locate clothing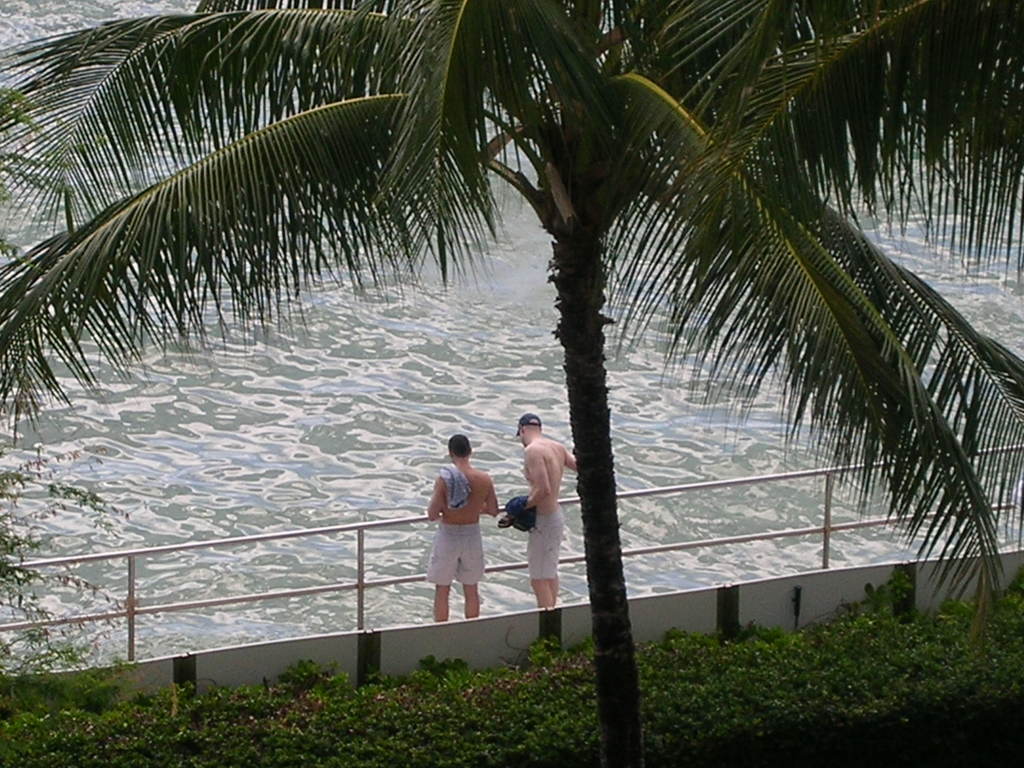
[x1=420, y1=524, x2=492, y2=592]
